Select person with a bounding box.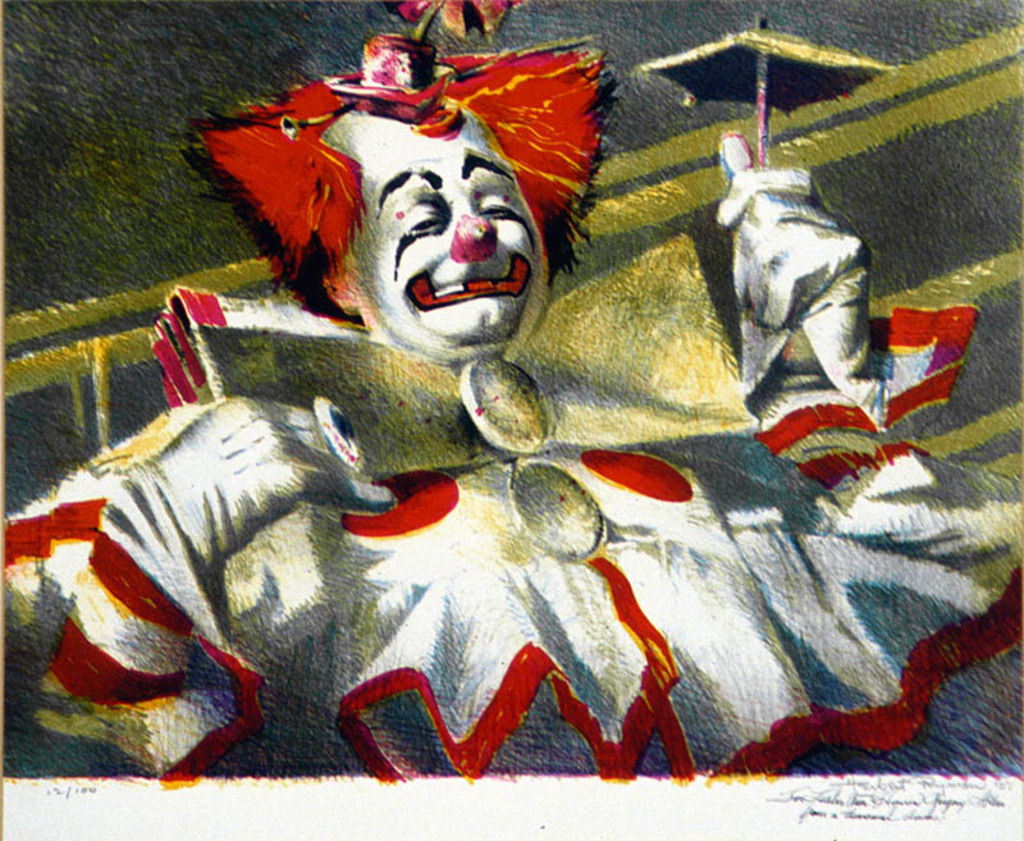
x1=119 y1=41 x2=882 y2=768.
